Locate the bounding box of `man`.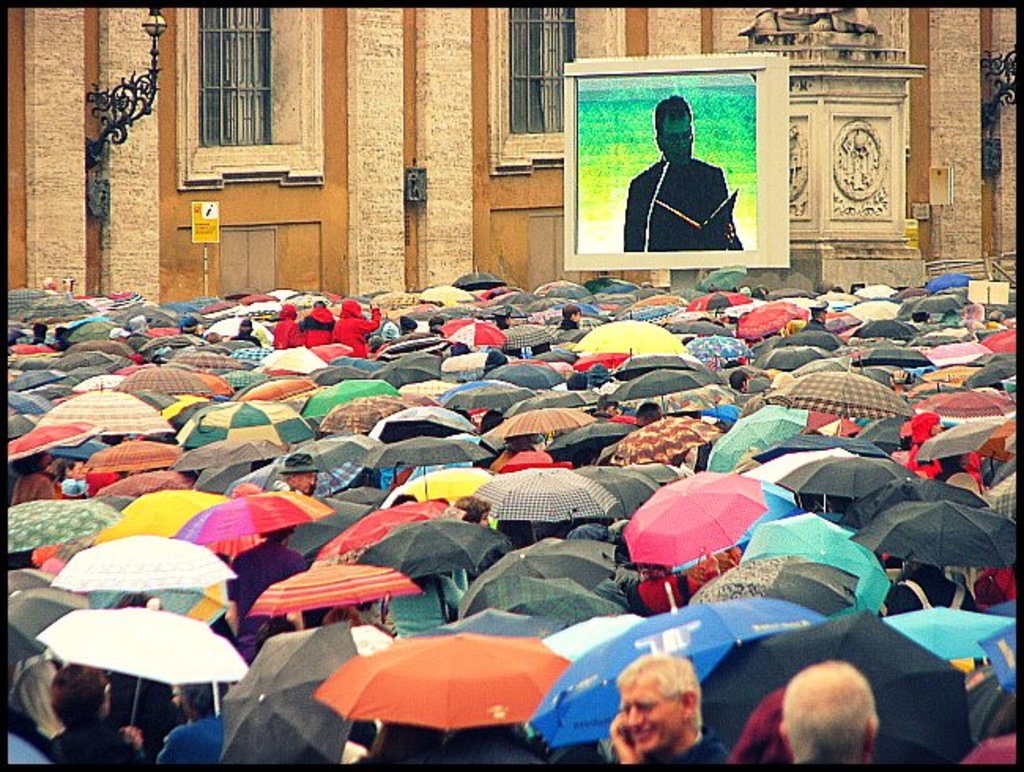
Bounding box: locate(556, 301, 588, 332).
